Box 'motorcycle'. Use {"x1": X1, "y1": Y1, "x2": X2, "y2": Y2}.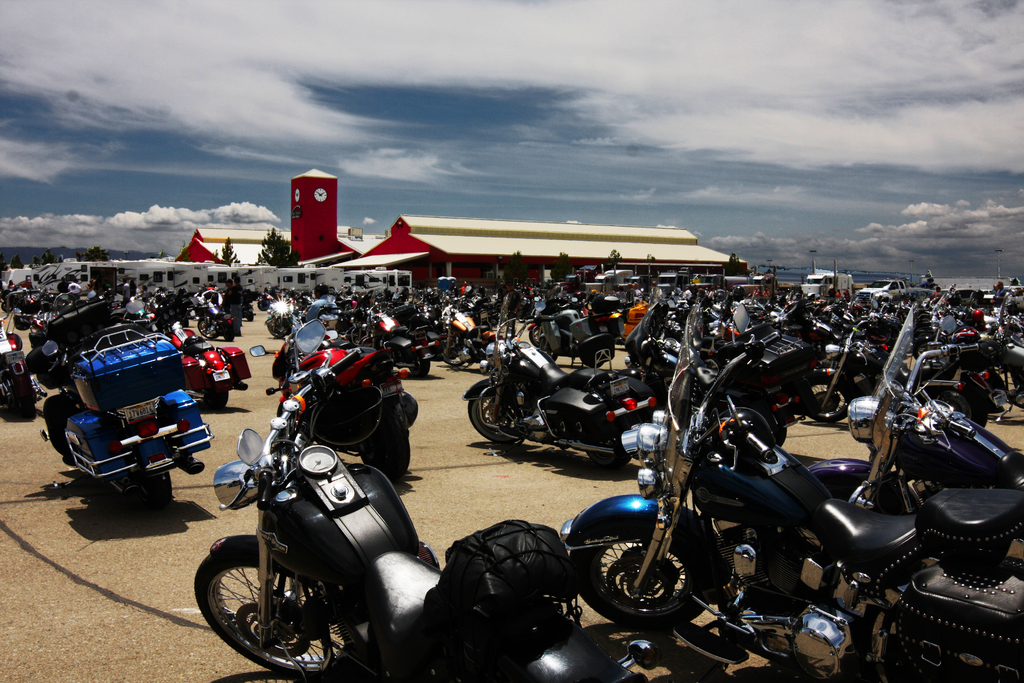
{"x1": 912, "y1": 313, "x2": 956, "y2": 362}.
